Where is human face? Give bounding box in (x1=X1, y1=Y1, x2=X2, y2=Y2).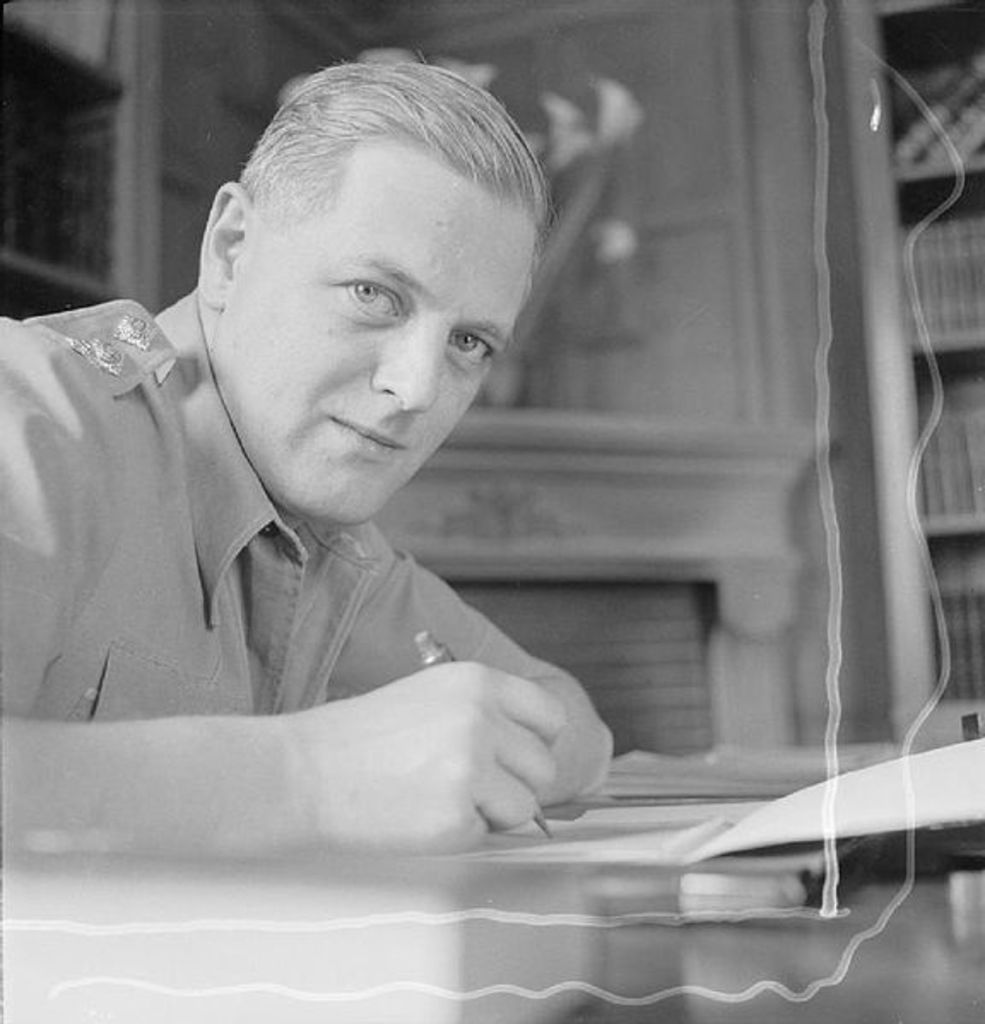
(x1=203, y1=168, x2=534, y2=528).
